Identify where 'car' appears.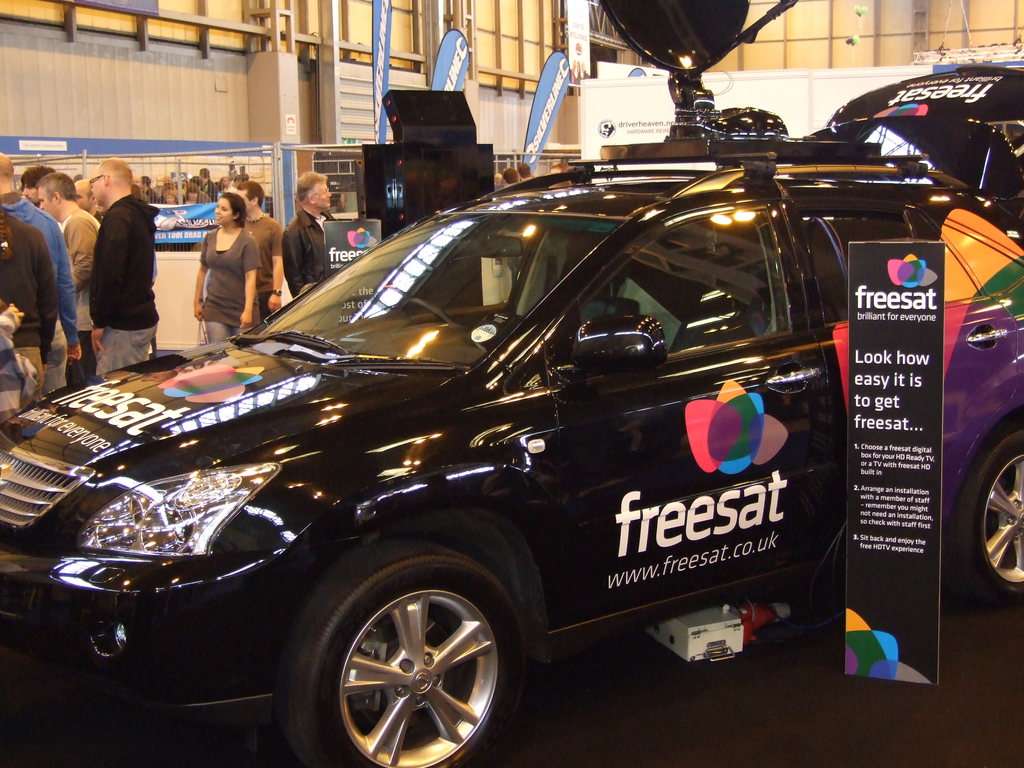
Appears at <bbox>0, 60, 1023, 767</bbox>.
